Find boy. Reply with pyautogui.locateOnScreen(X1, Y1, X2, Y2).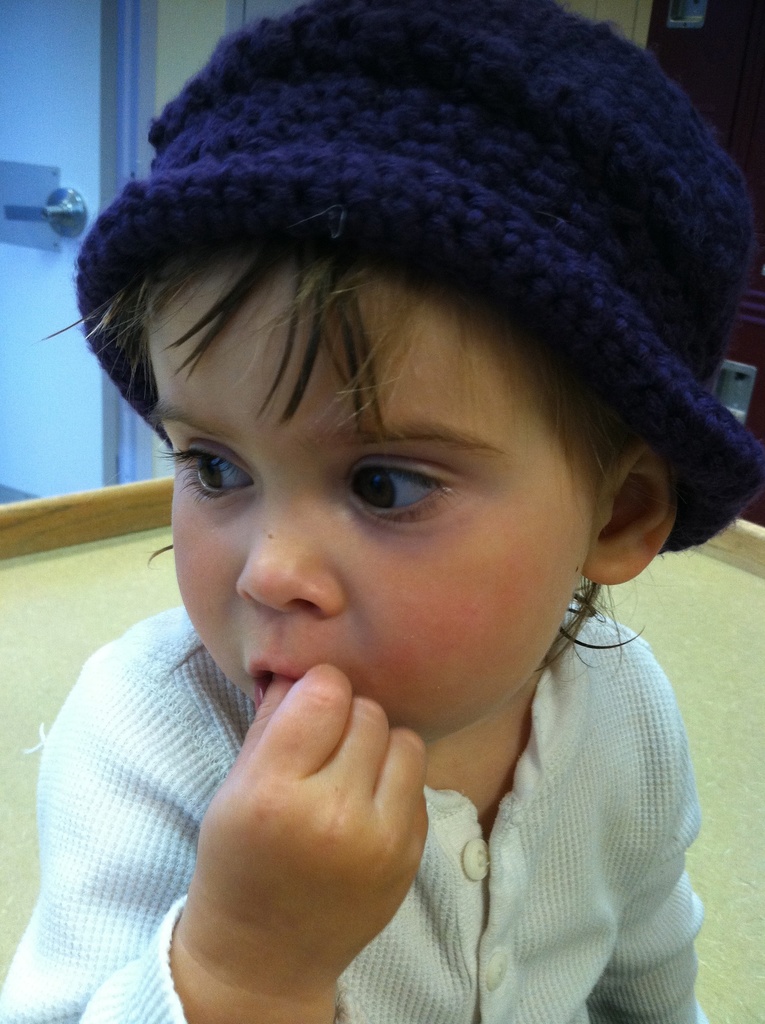
pyautogui.locateOnScreen(13, 10, 757, 1023).
